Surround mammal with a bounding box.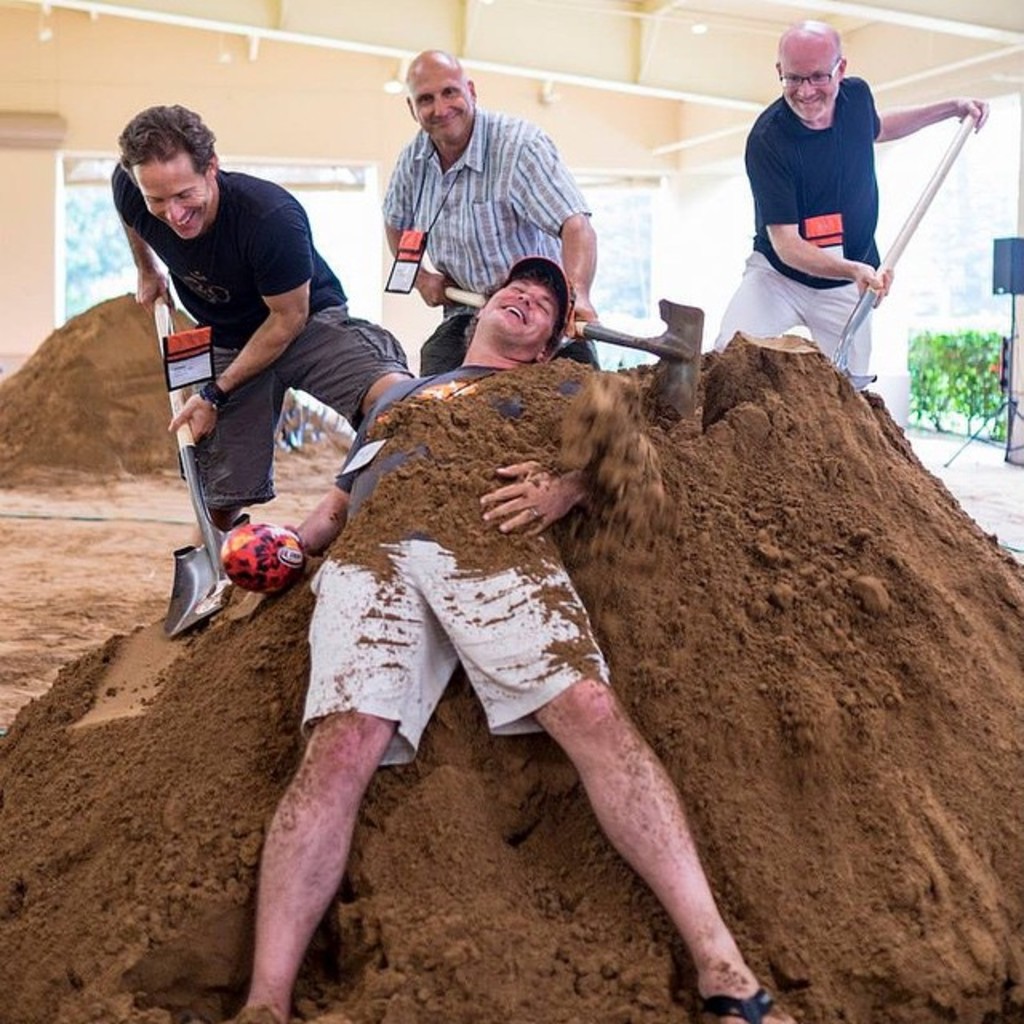
BBox(379, 48, 598, 370).
